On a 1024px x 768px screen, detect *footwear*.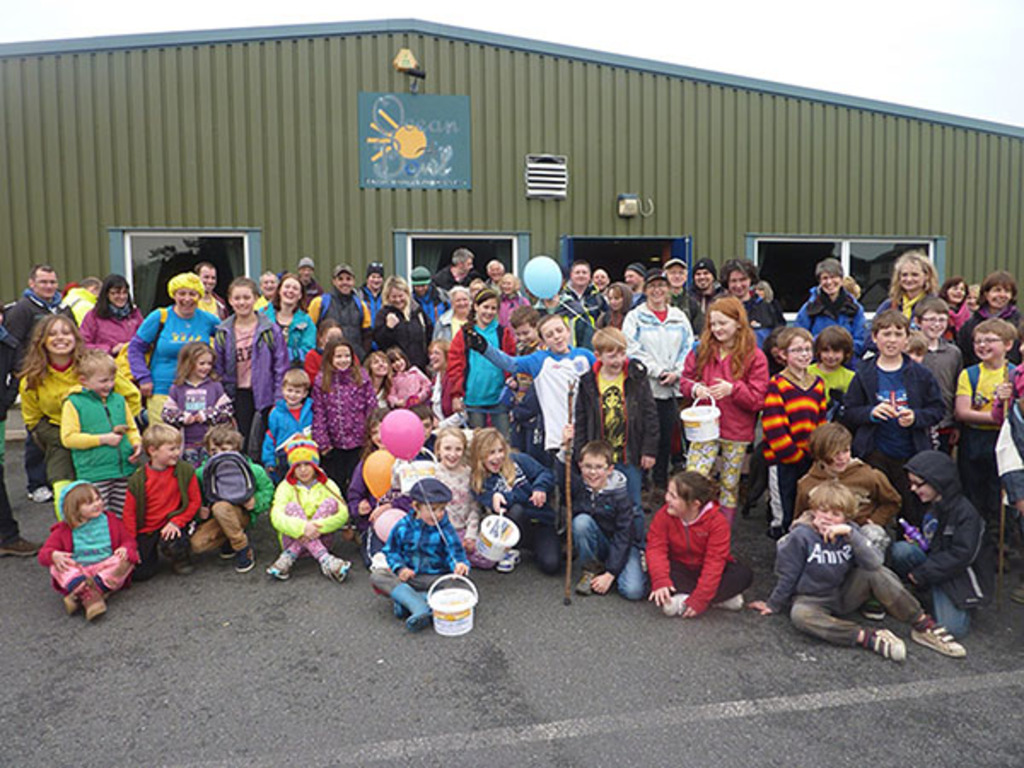
box=[171, 544, 191, 573].
